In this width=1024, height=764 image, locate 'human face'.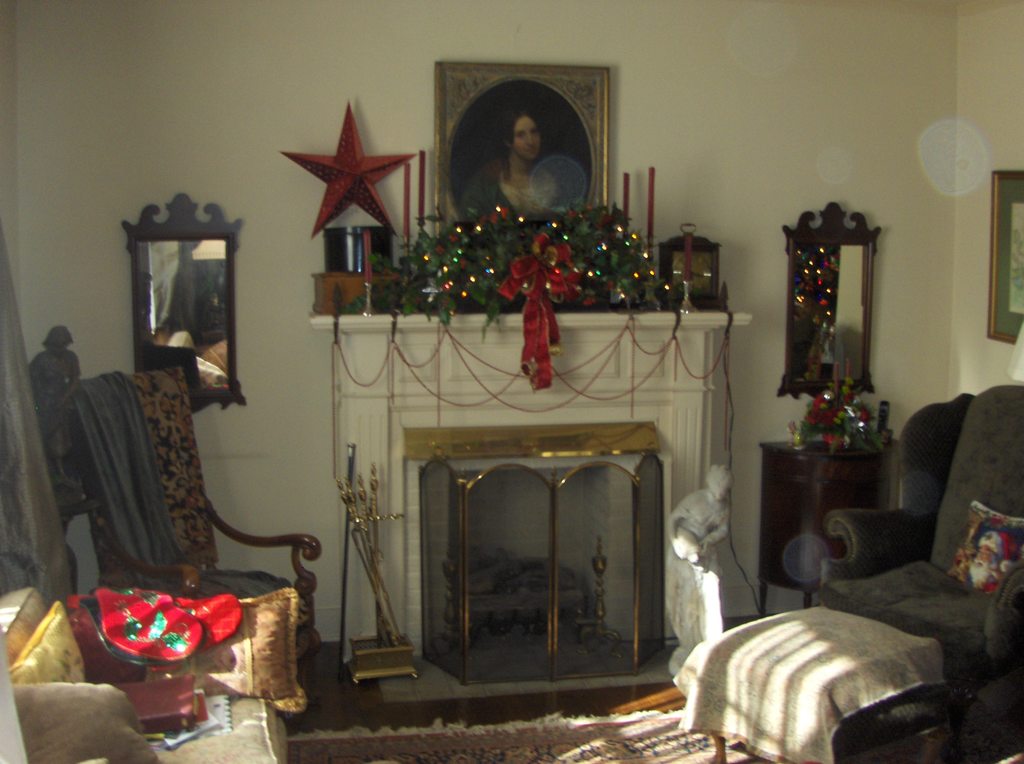
Bounding box: <box>516,118,539,161</box>.
